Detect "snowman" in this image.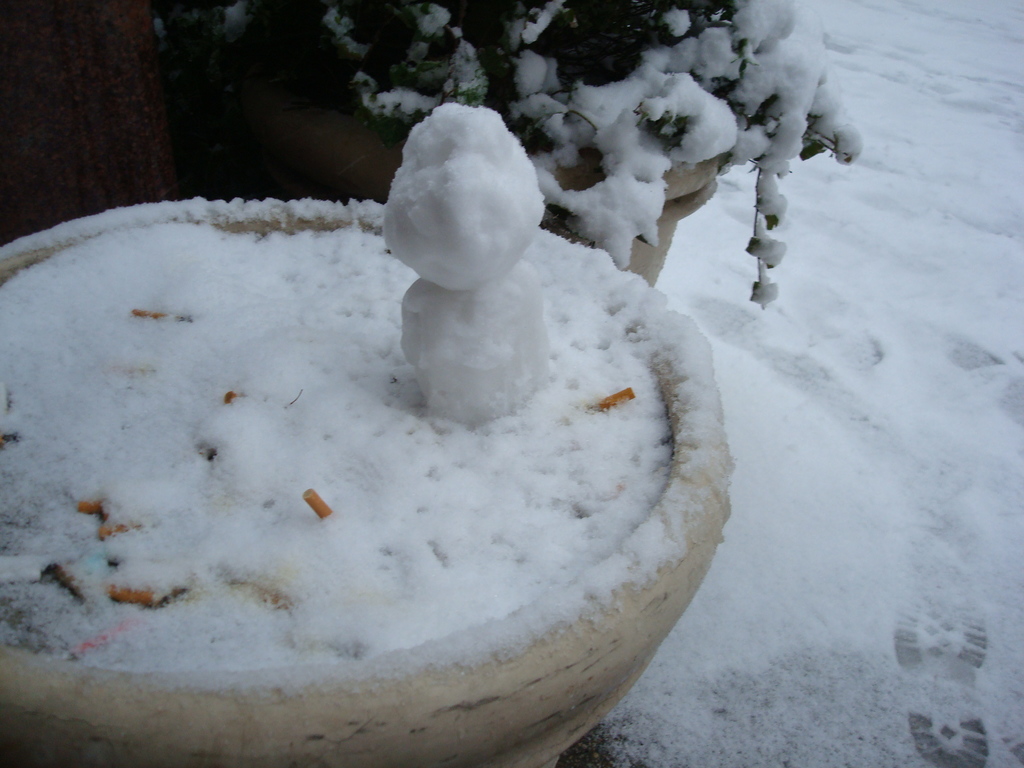
Detection: [378,95,548,427].
